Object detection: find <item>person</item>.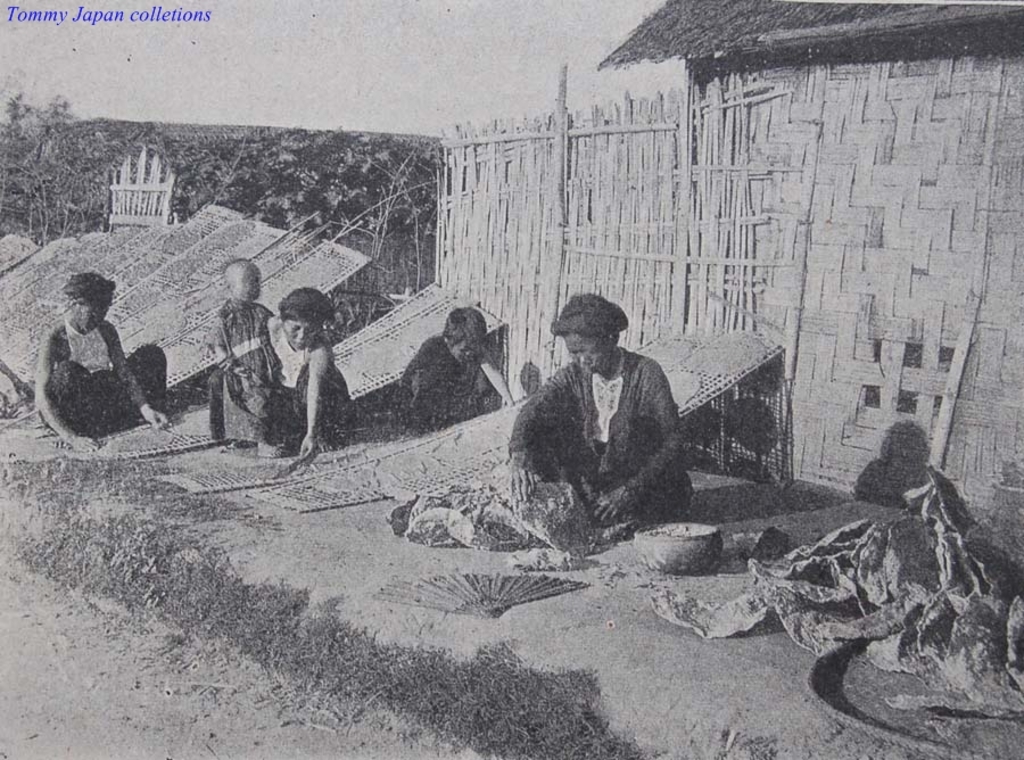
box(393, 313, 521, 438).
